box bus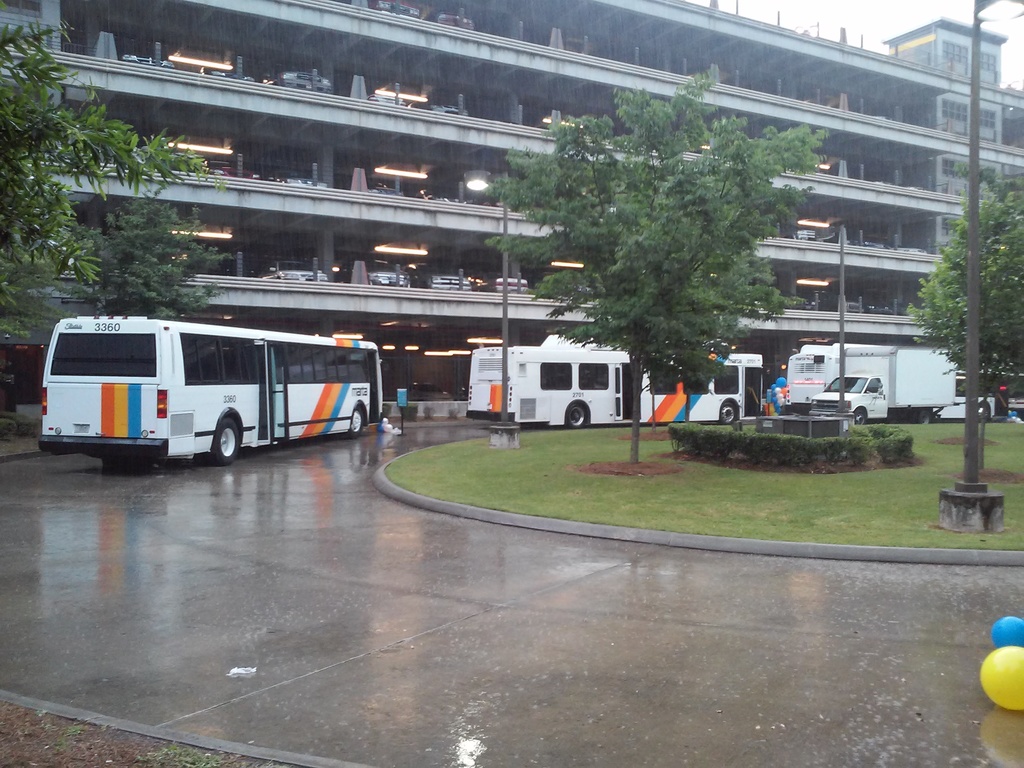
crop(467, 345, 764, 430)
